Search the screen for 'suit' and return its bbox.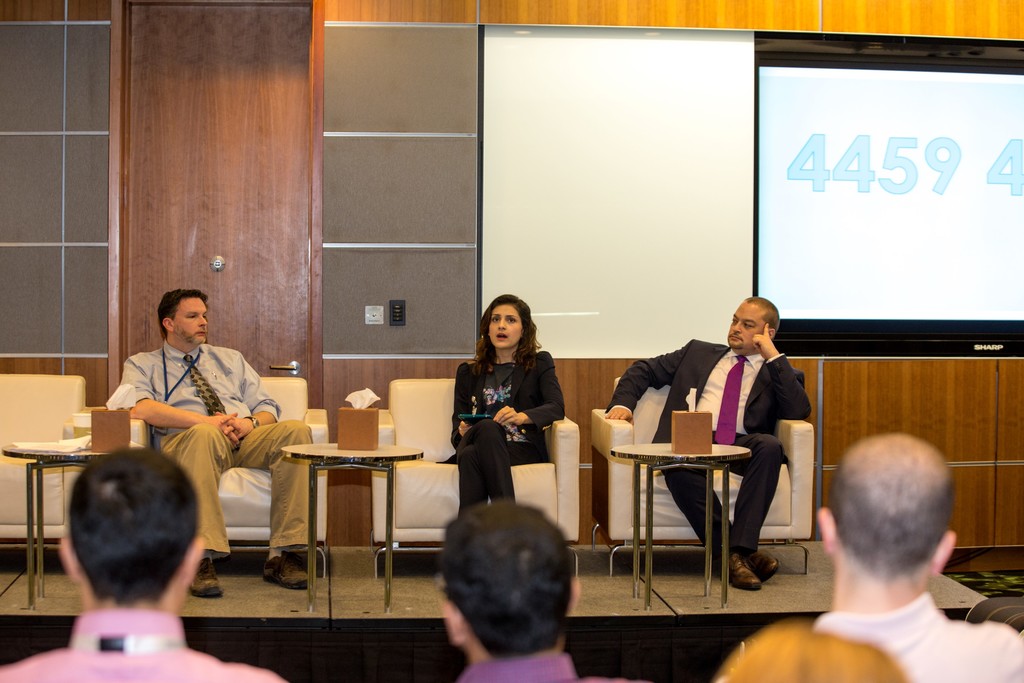
Found: [x1=433, y1=347, x2=566, y2=463].
